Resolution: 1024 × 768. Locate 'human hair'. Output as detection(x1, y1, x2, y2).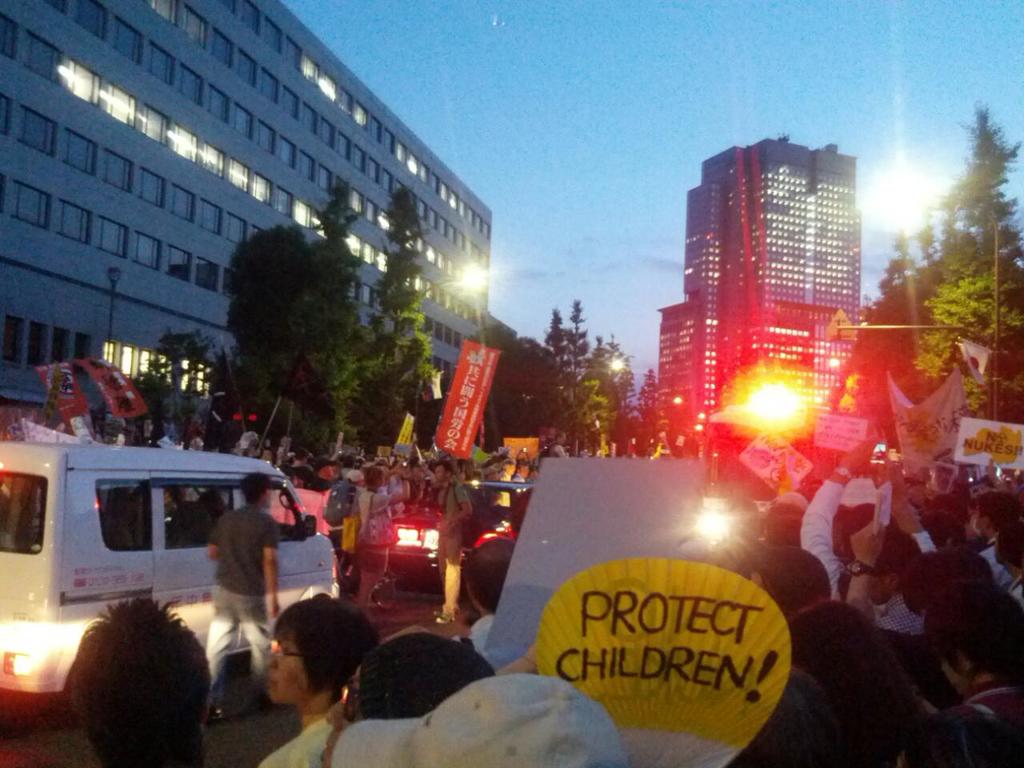
detection(978, 490, 1018, 526).
